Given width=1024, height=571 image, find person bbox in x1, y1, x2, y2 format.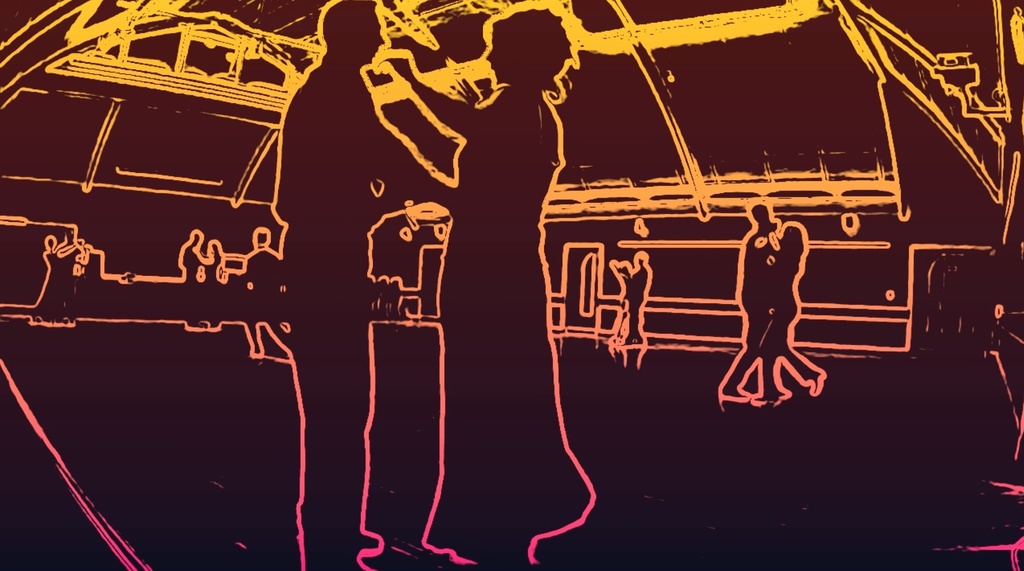
270, 0, 462, 567.
